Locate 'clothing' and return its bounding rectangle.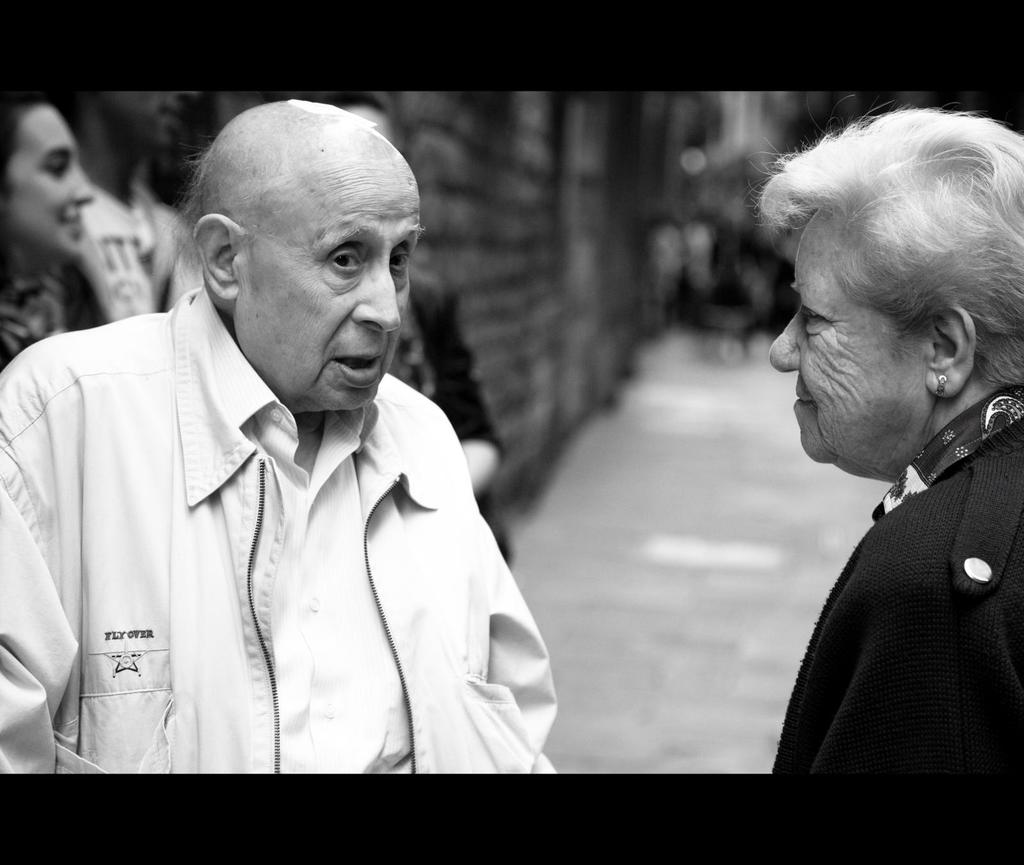
select_region(769, 385, 1023, 782).
